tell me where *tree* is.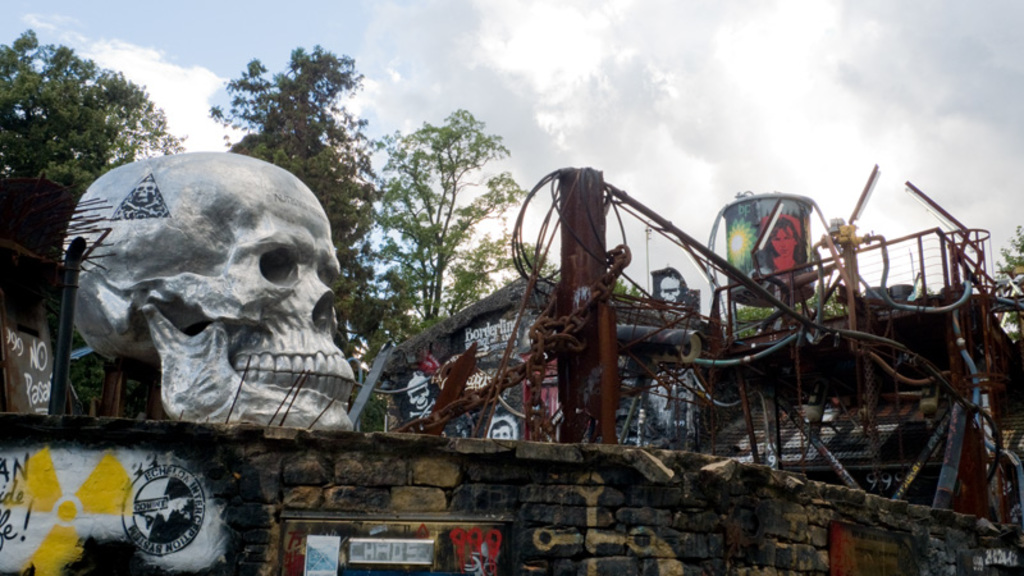
*tree* is at [0, 20, 184, 343].
